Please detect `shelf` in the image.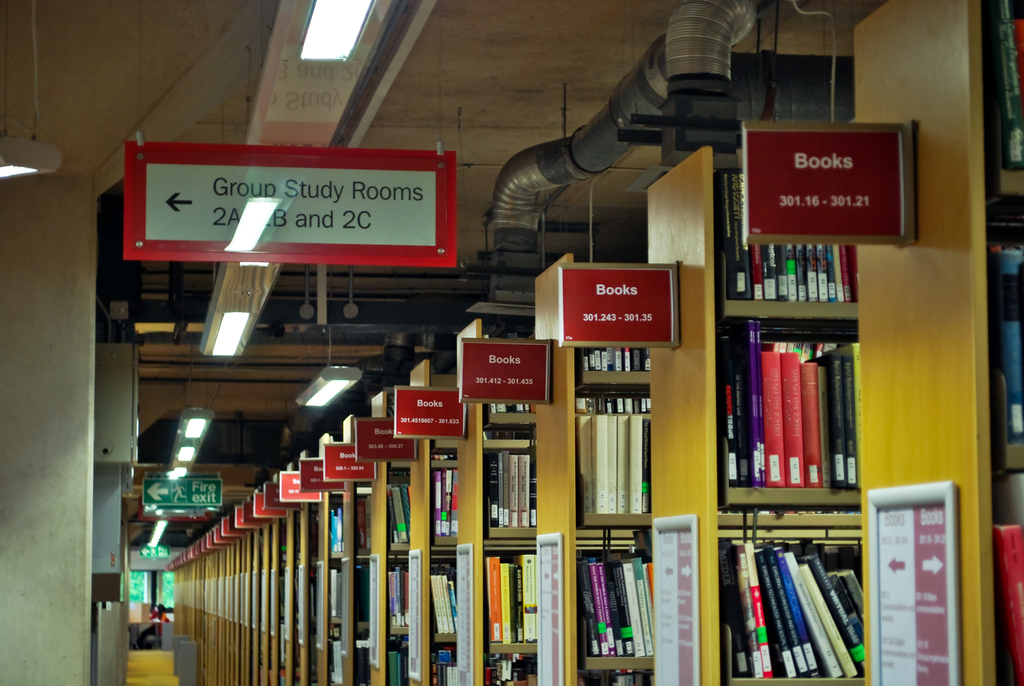
box(339, 412, 377, 685).
